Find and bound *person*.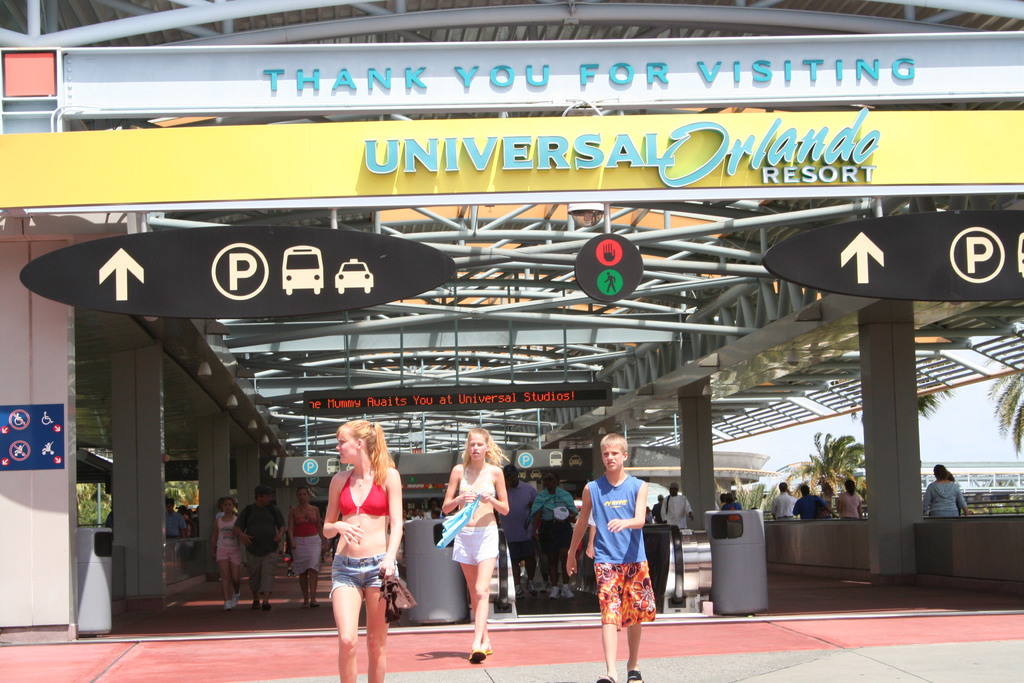
Bound: bbox(534, 466, 582, 595).
